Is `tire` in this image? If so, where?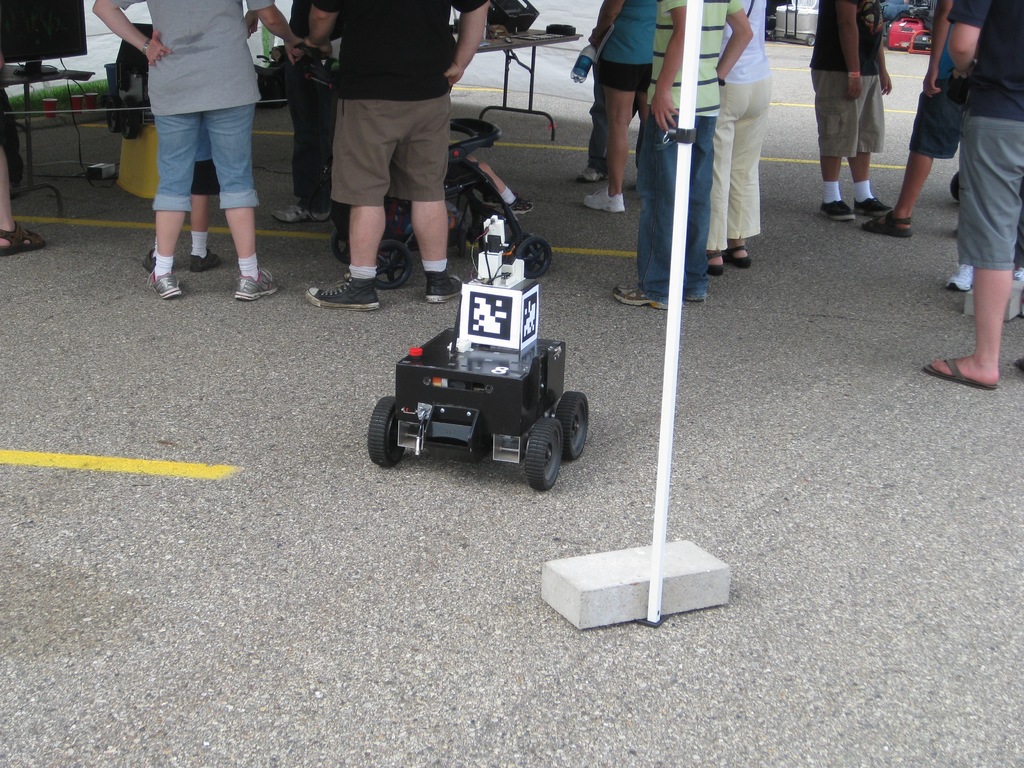
Yes, at bbox(367, 396, 407, 468).
